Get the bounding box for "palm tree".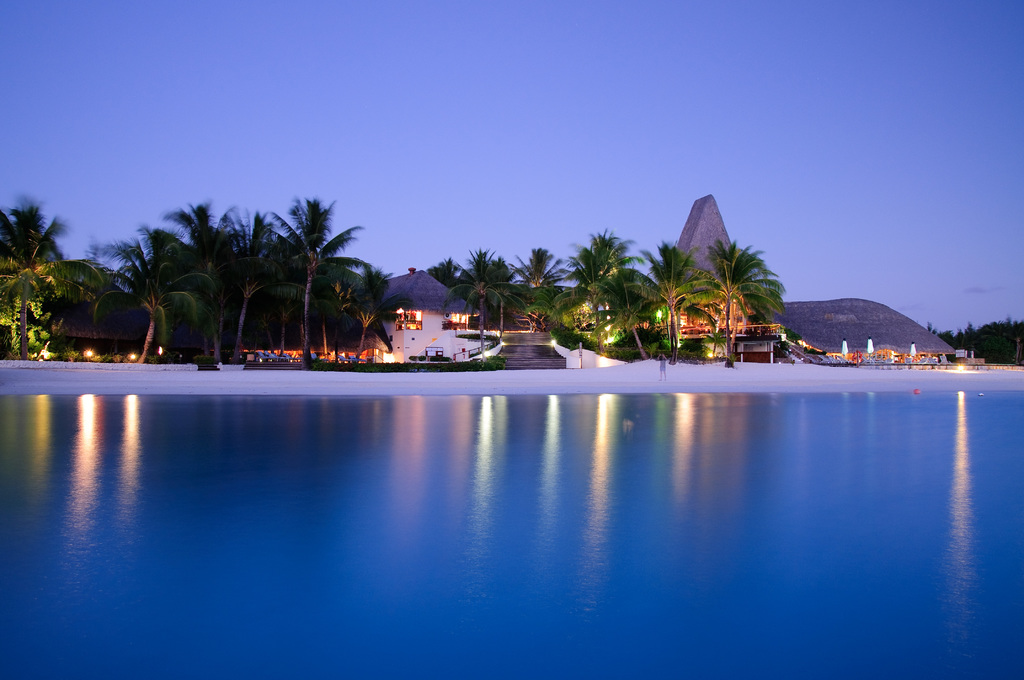
[left=517, top=250, right=564, bottom=337].
